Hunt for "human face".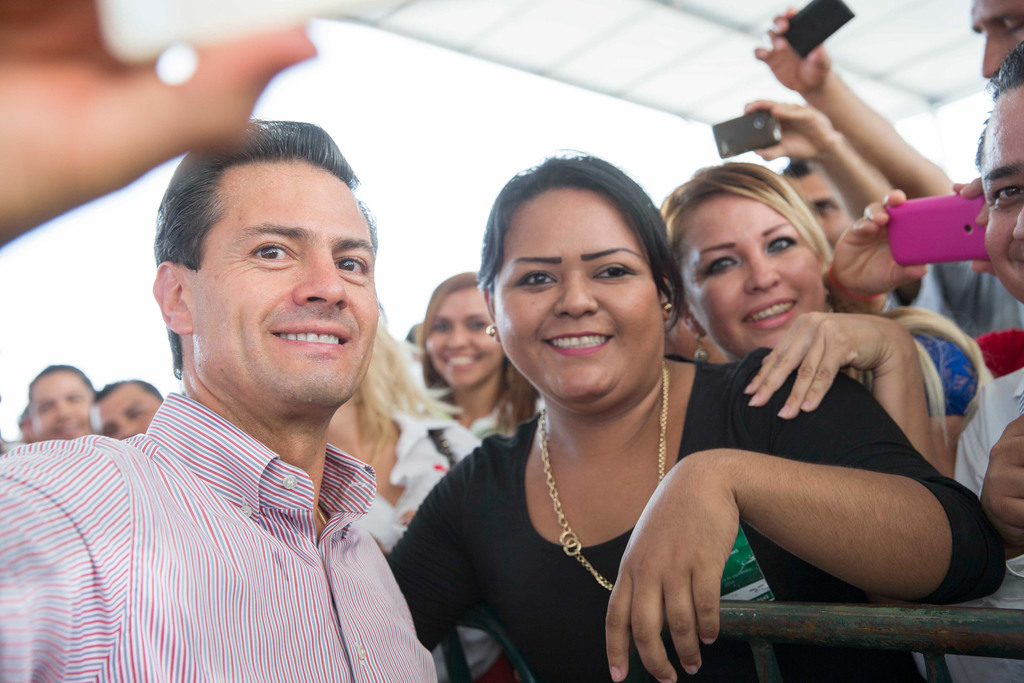
Hunted down at (x1=973, y1=89, x2=1023, y2=300).
